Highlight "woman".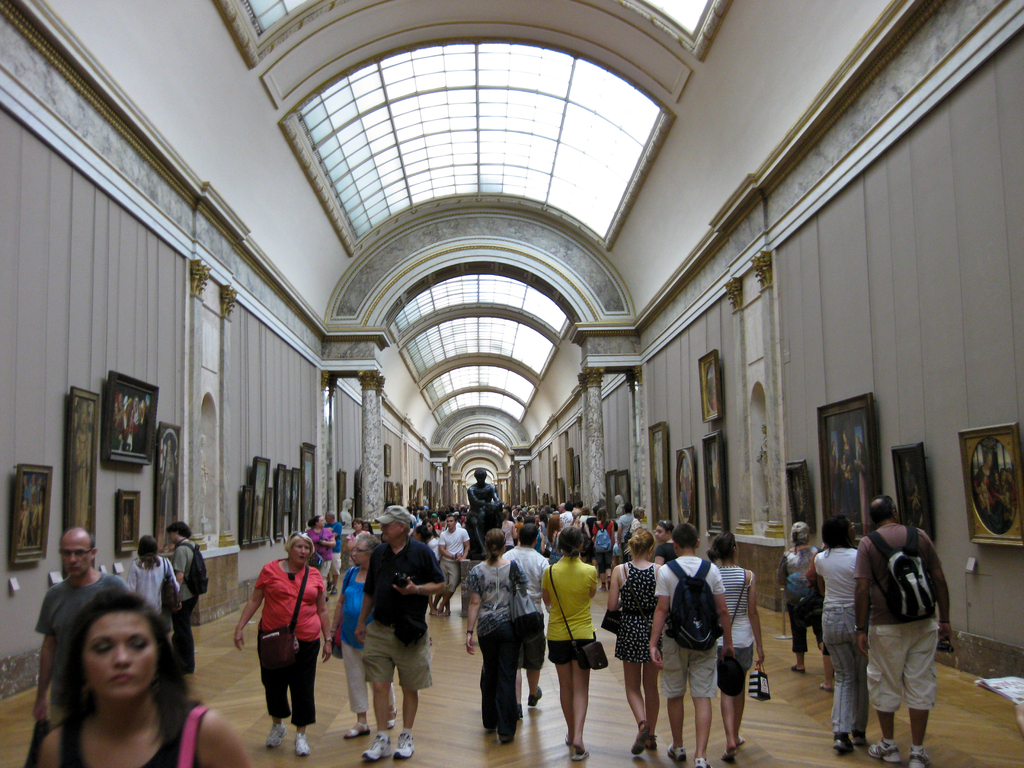
Highlighted region: 651 520 678 568.
